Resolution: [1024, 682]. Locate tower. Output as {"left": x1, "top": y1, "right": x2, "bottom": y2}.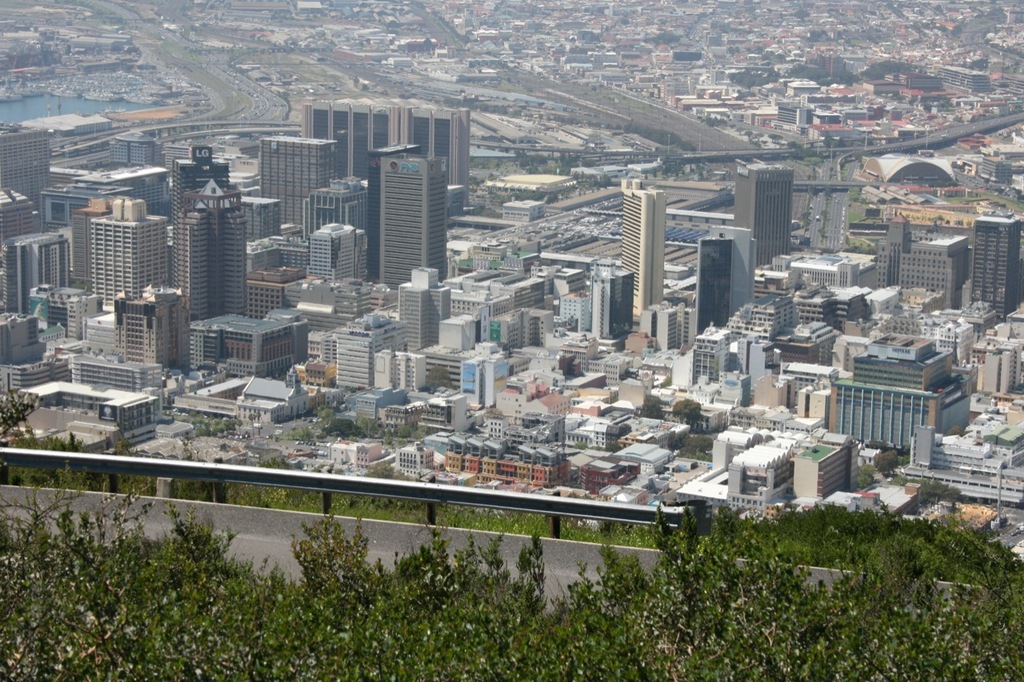
{"left": 691, "top": 239, "right": 734, "bottom": 353}.
